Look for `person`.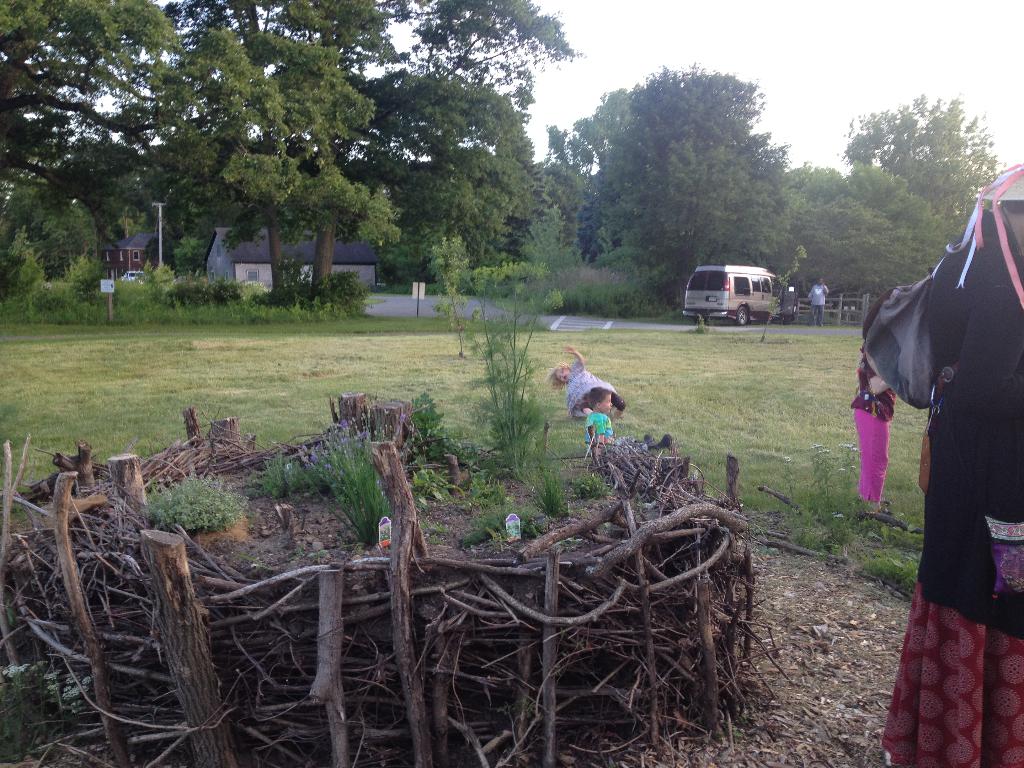
Found: crop(857, 159, 1023, 767).
